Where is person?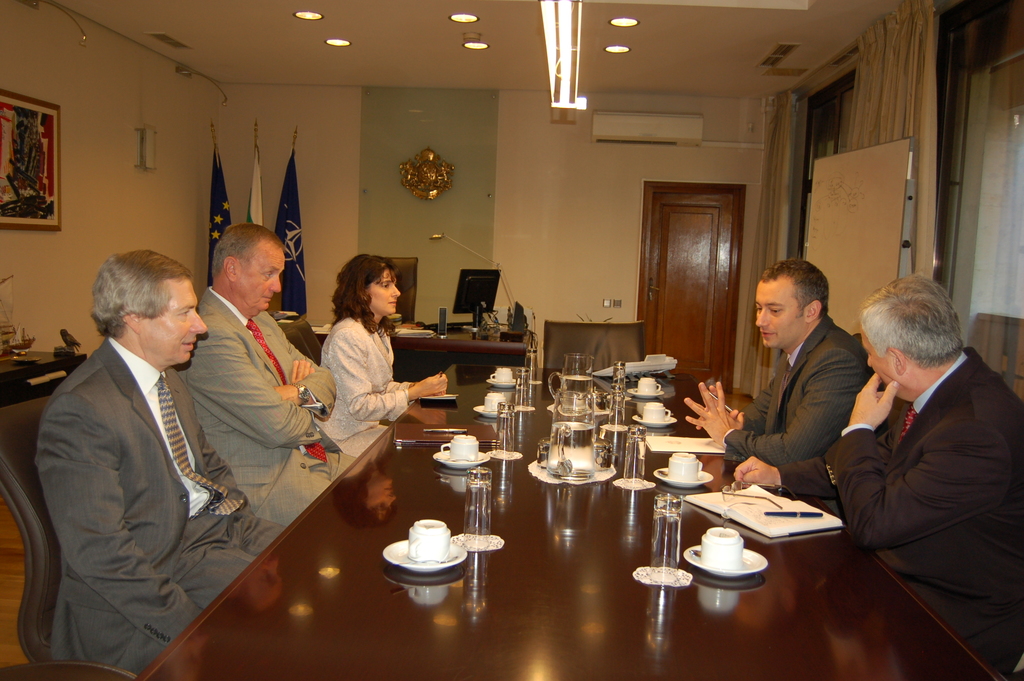
box(729, 272, 1023, 678).
